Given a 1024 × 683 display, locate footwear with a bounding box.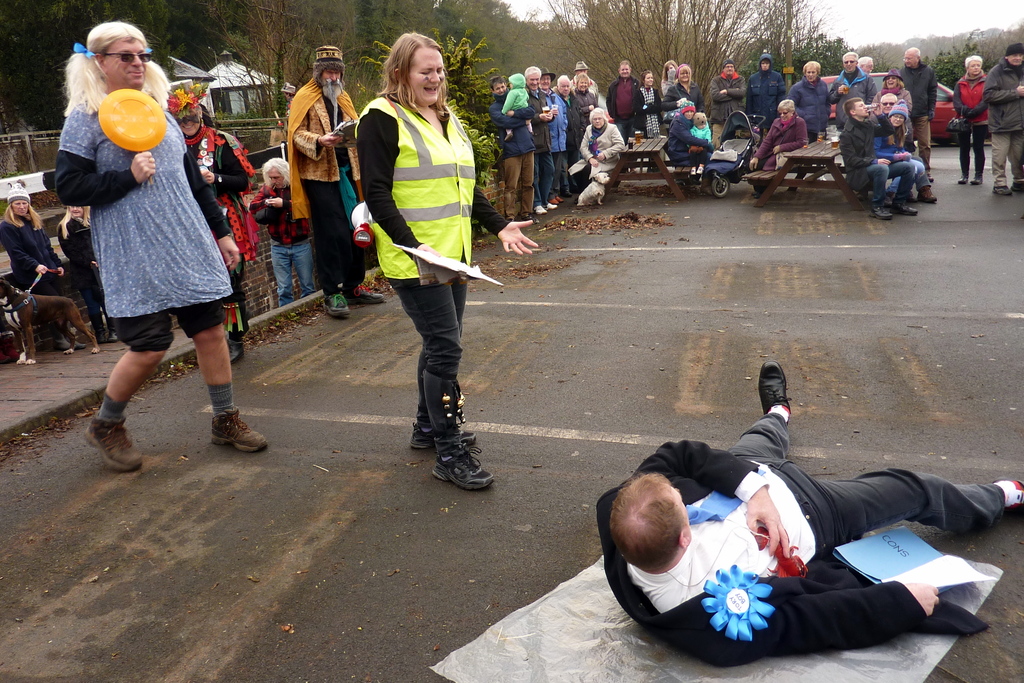
Located: crop(348, 285, 385, 306).
